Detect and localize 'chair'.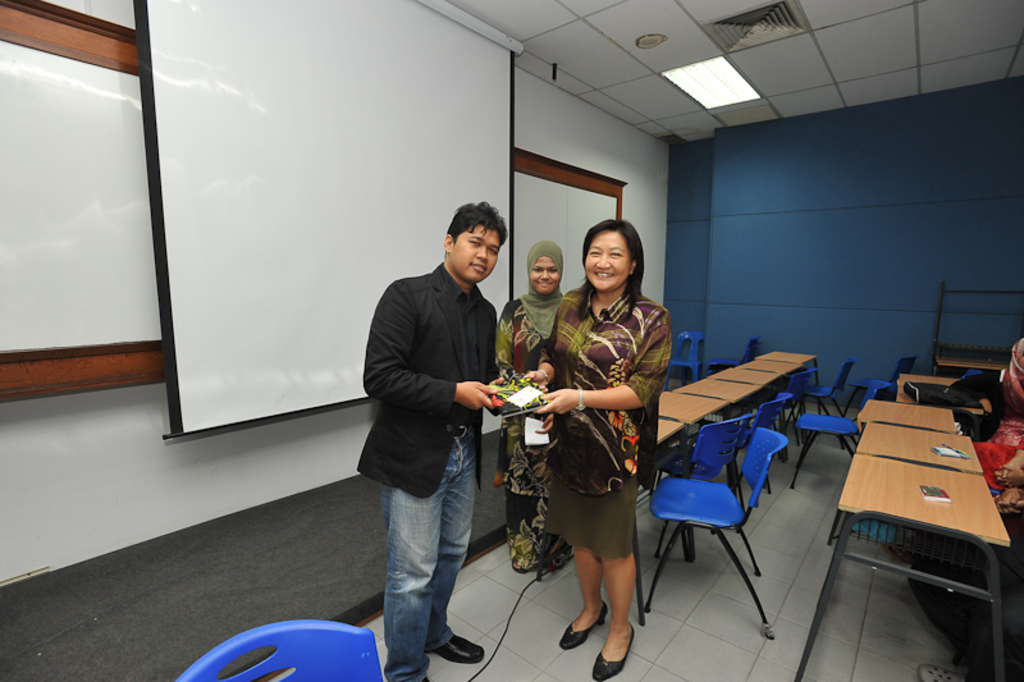
Localized at [801, 362, 852, 418].
